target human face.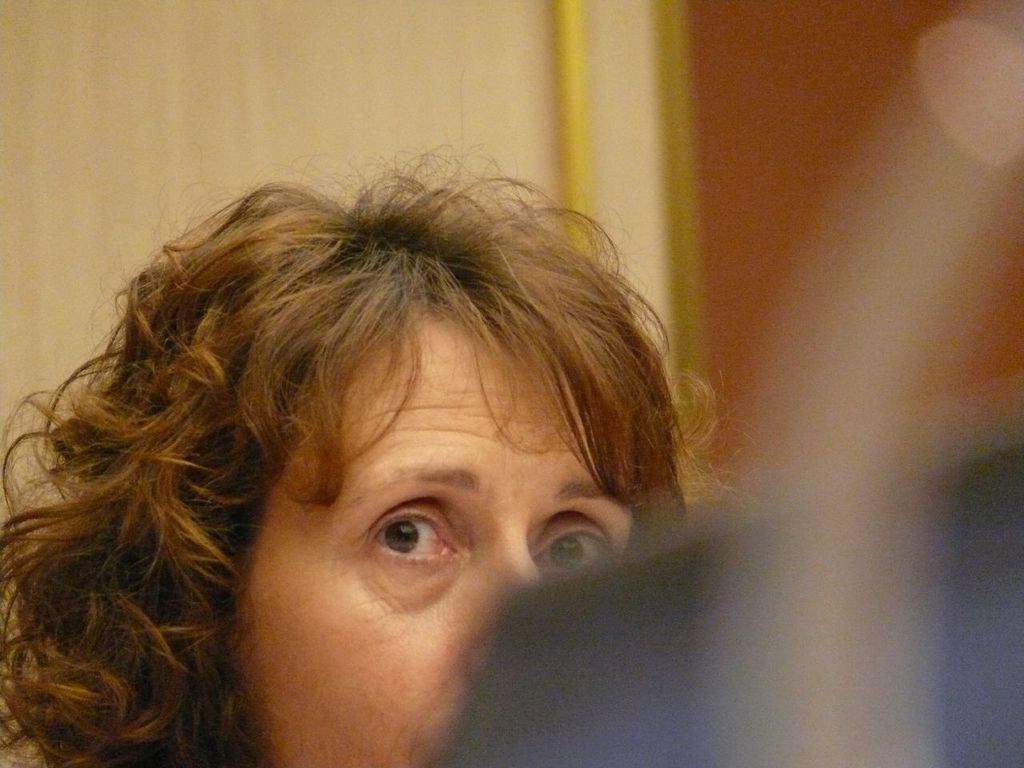
Target region: [left=232, top=290, right=660, bottom=767].
